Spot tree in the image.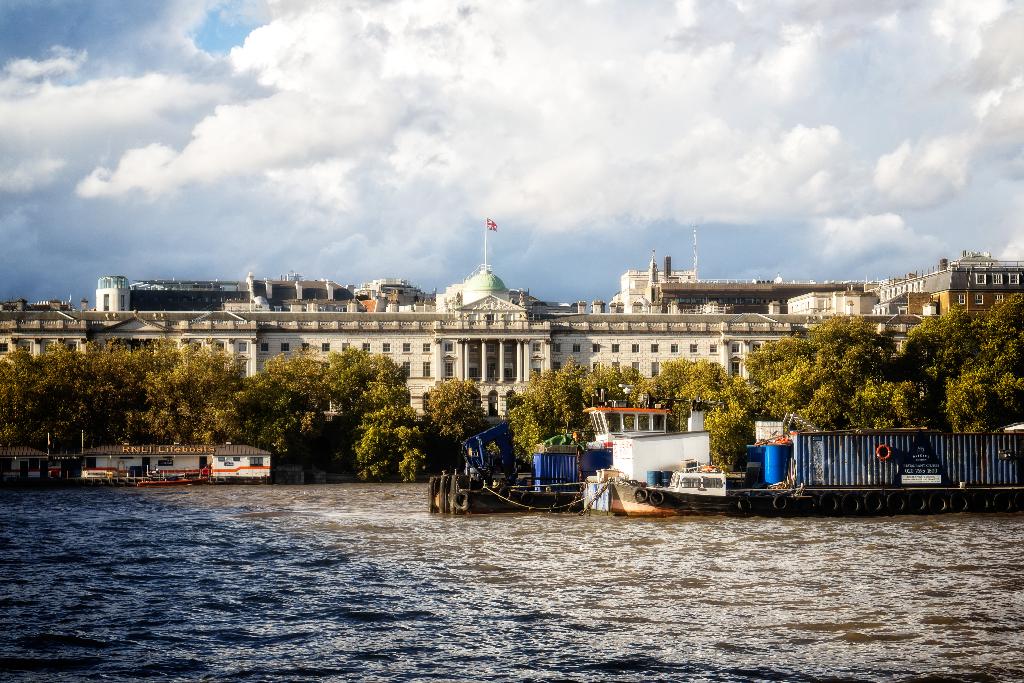
tree found at {"x1": 507, "y1": 355, "x2": 673, "y2": 470}.
